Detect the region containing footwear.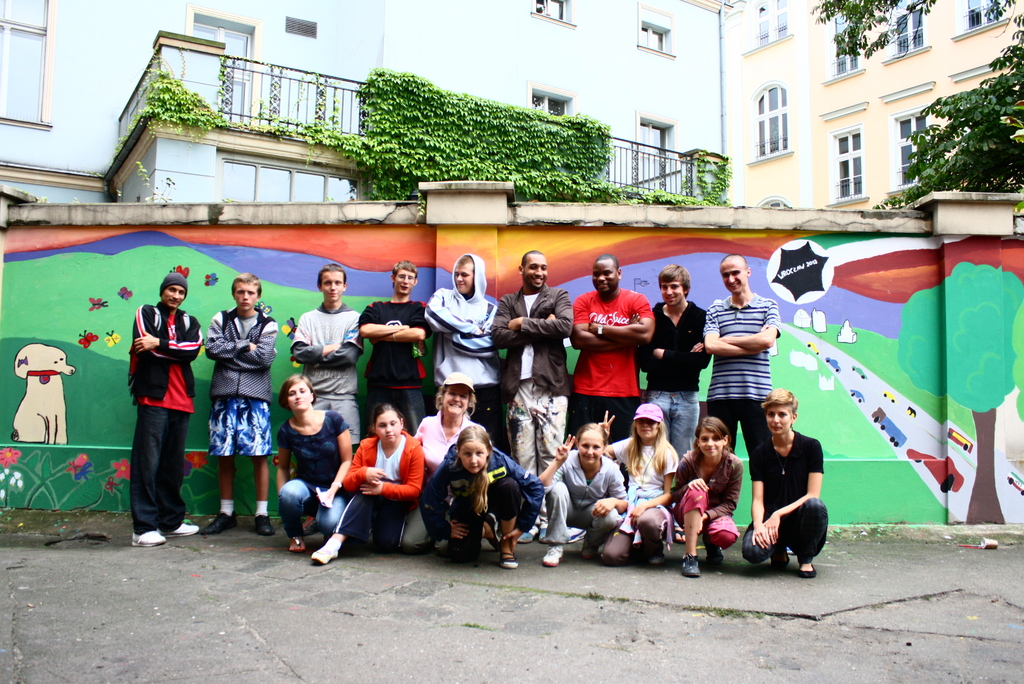
(x1=540, y1=543, x2=568, y2=566).
